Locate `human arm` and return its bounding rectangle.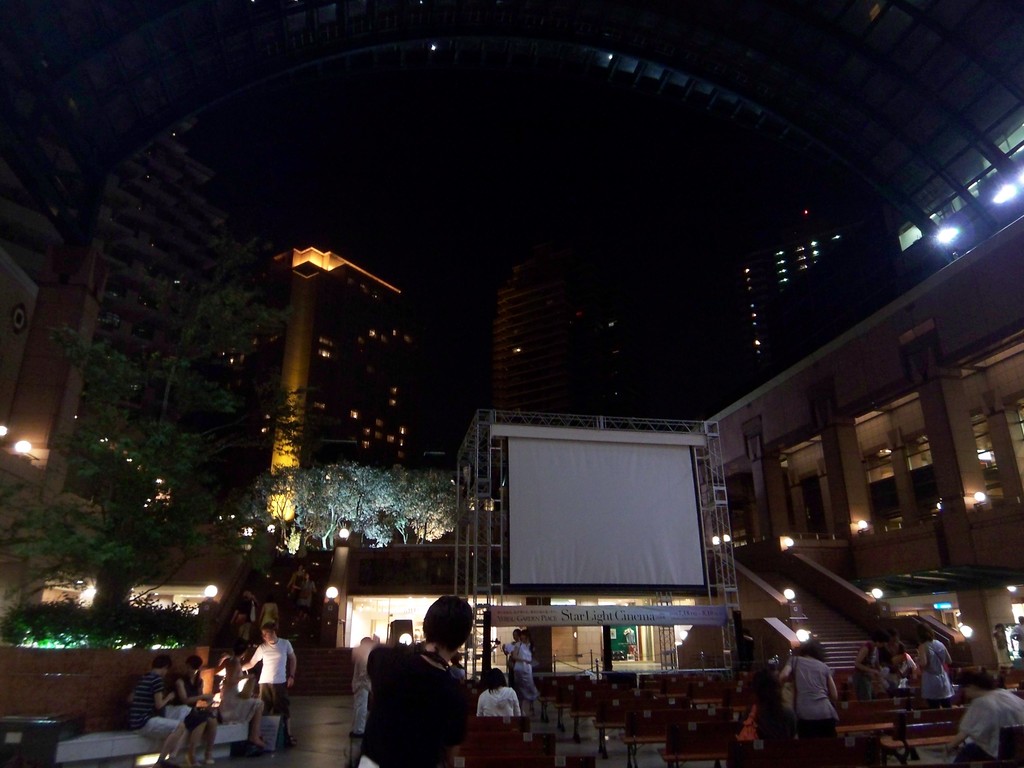
<bbox>241, 648, 264, 669</bbox>.
